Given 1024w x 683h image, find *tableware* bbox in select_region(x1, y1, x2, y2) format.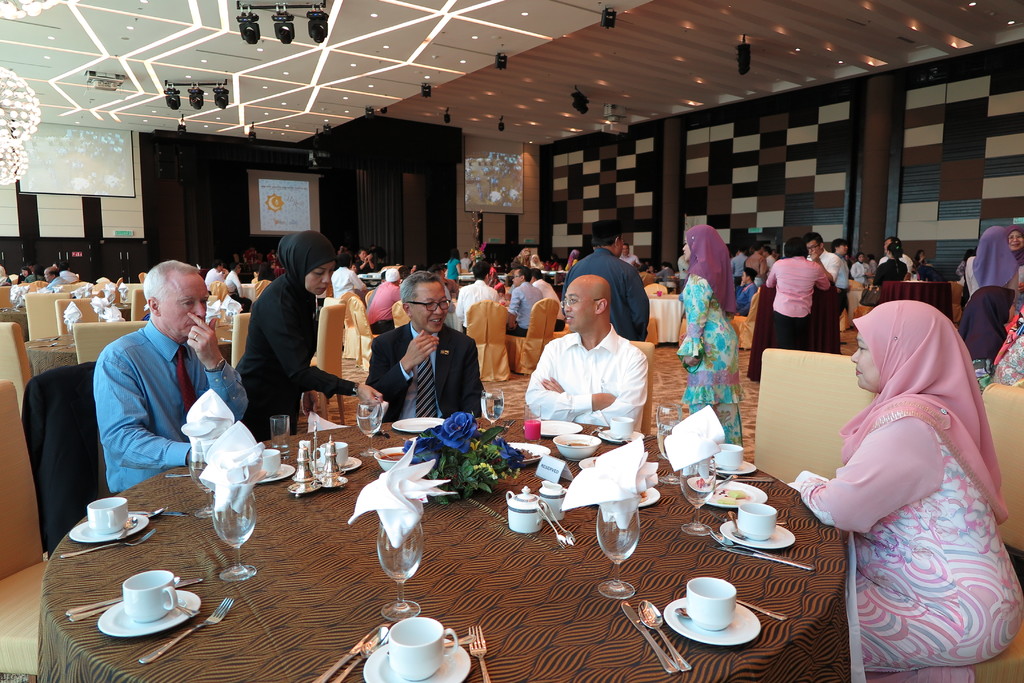
select_region(371, 444, 422, 470).
